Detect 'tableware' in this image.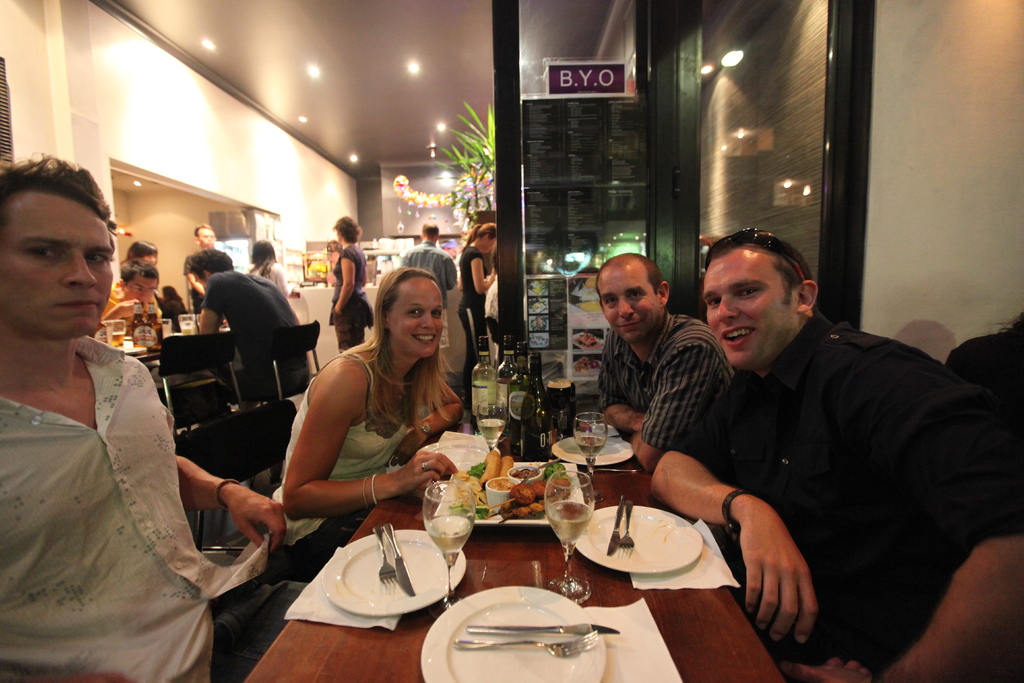
Detection: {"x1": 538, "y1": 468, "x2": 591, "y2": 604}.
